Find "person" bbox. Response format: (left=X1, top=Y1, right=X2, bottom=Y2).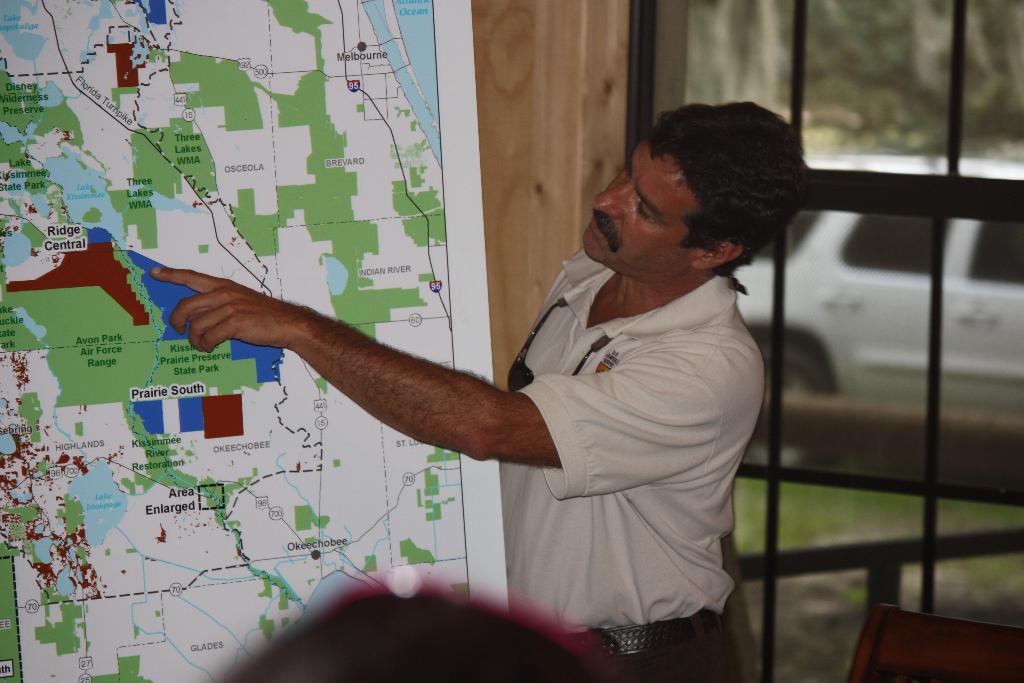
(left=149, top=110, right=808, bottom=674).
